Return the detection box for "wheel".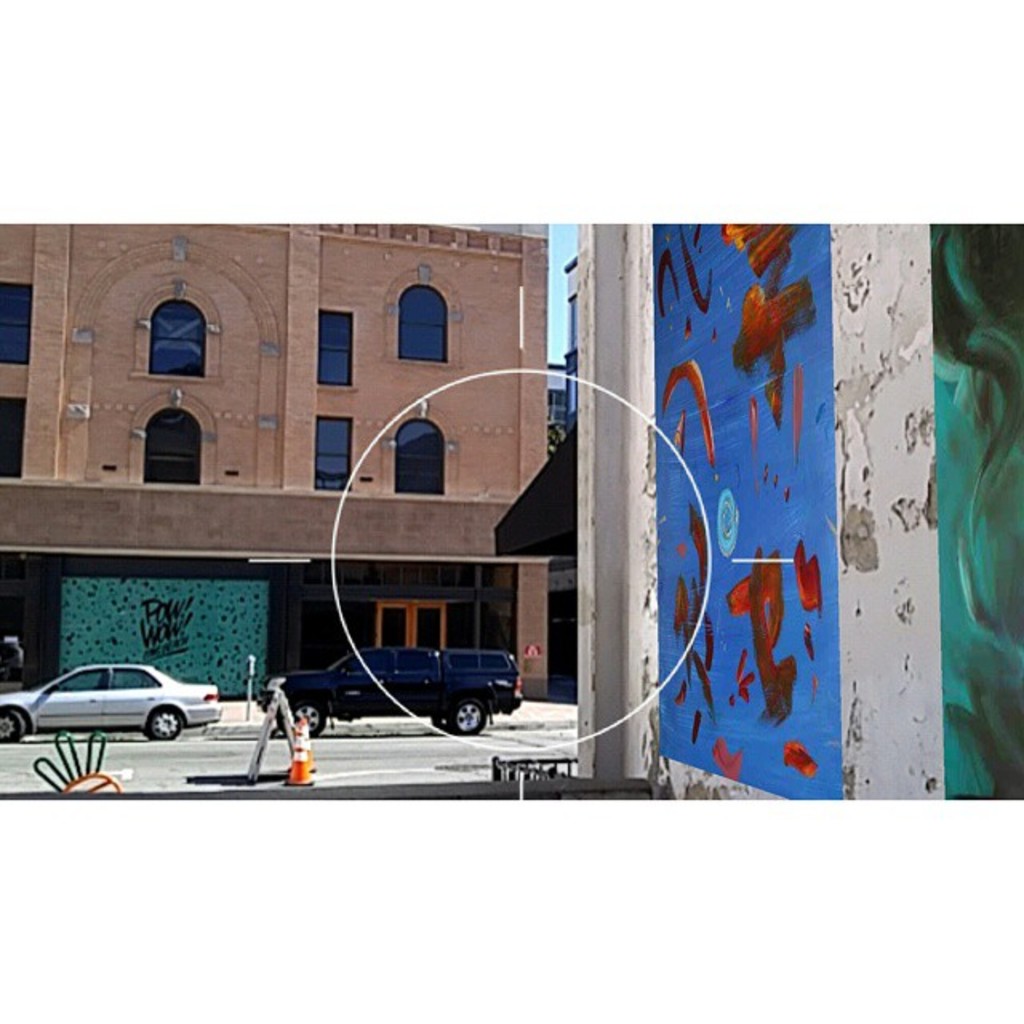
Rect(0, 714, 29, 741).
